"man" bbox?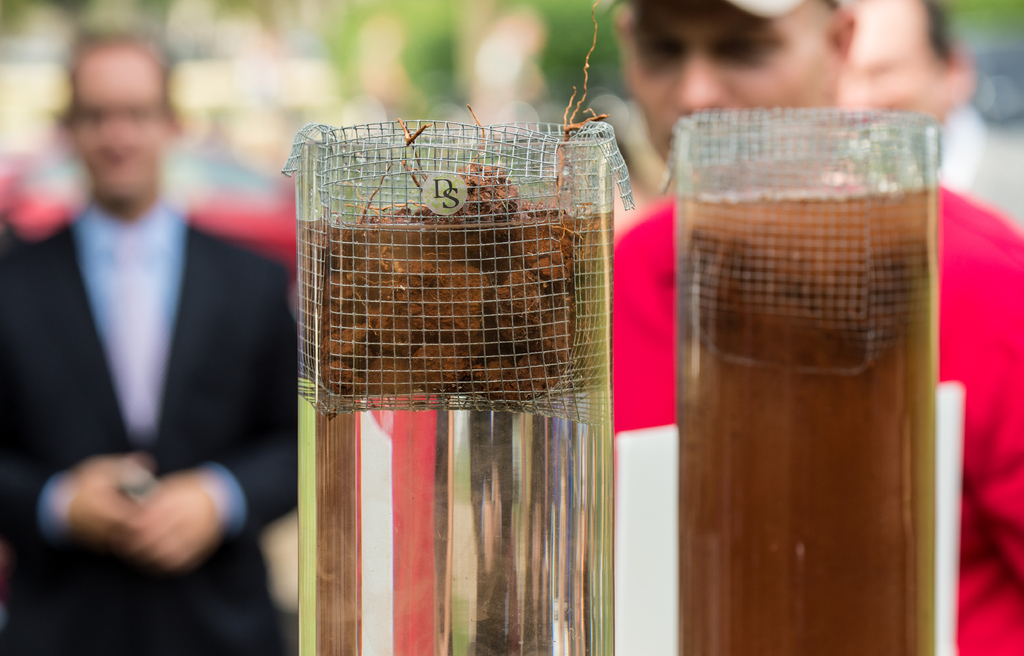
(left=830, top=0, right=1023, bottom=228)
